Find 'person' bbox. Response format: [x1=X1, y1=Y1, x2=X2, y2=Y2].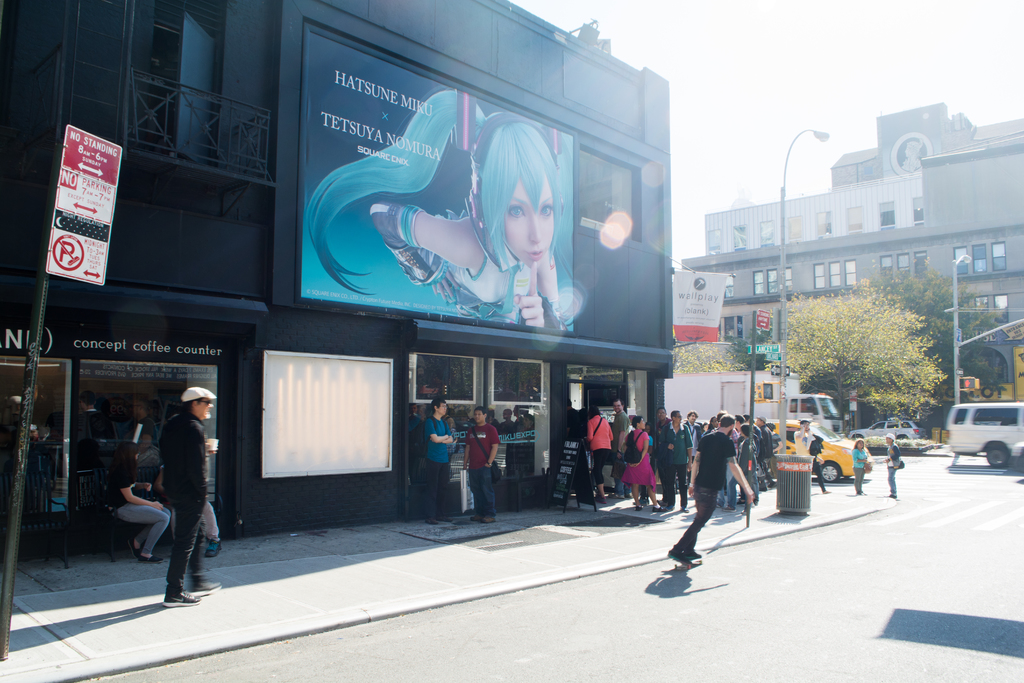
[x1=130, y1=399, x2=166, y2=455].
